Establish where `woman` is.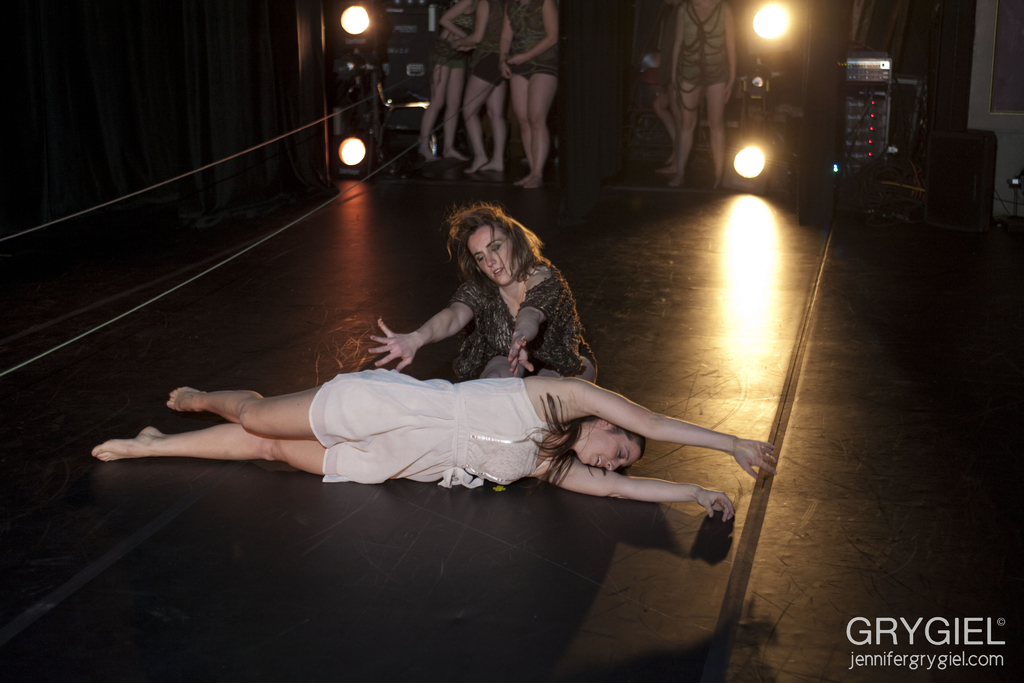
Established at rect(669, 0, 742, 195).
